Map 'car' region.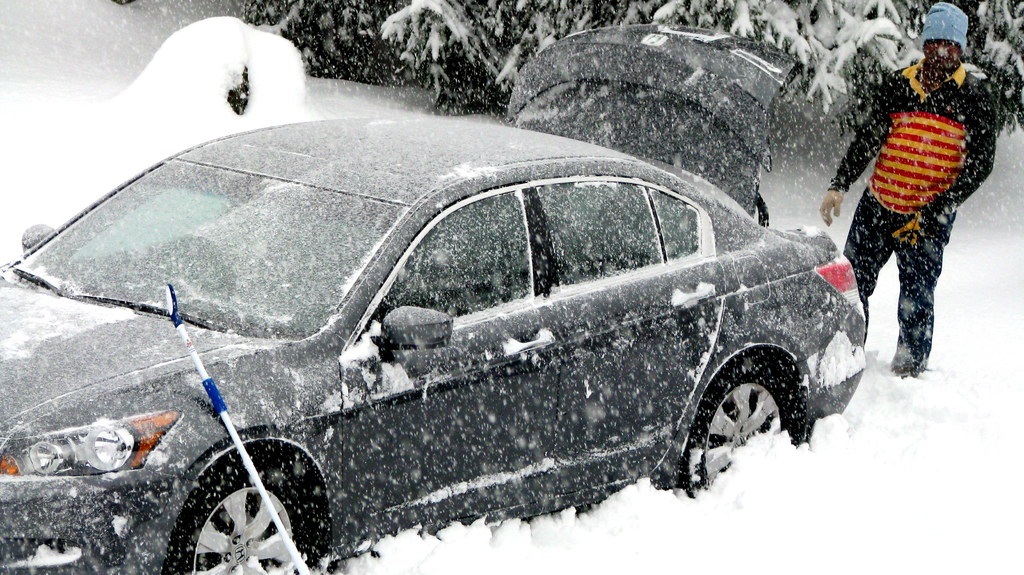
Mapped to [left=0, top=19, right=866, bottom=574].
